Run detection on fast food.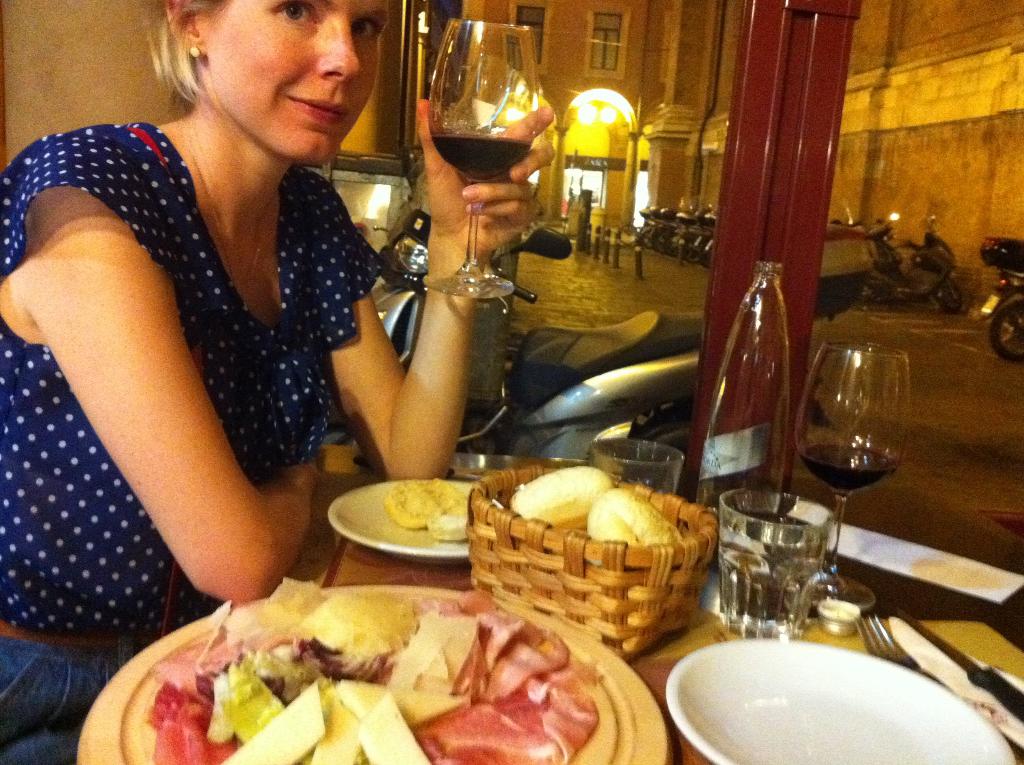
Result: 420/479/467/515.
